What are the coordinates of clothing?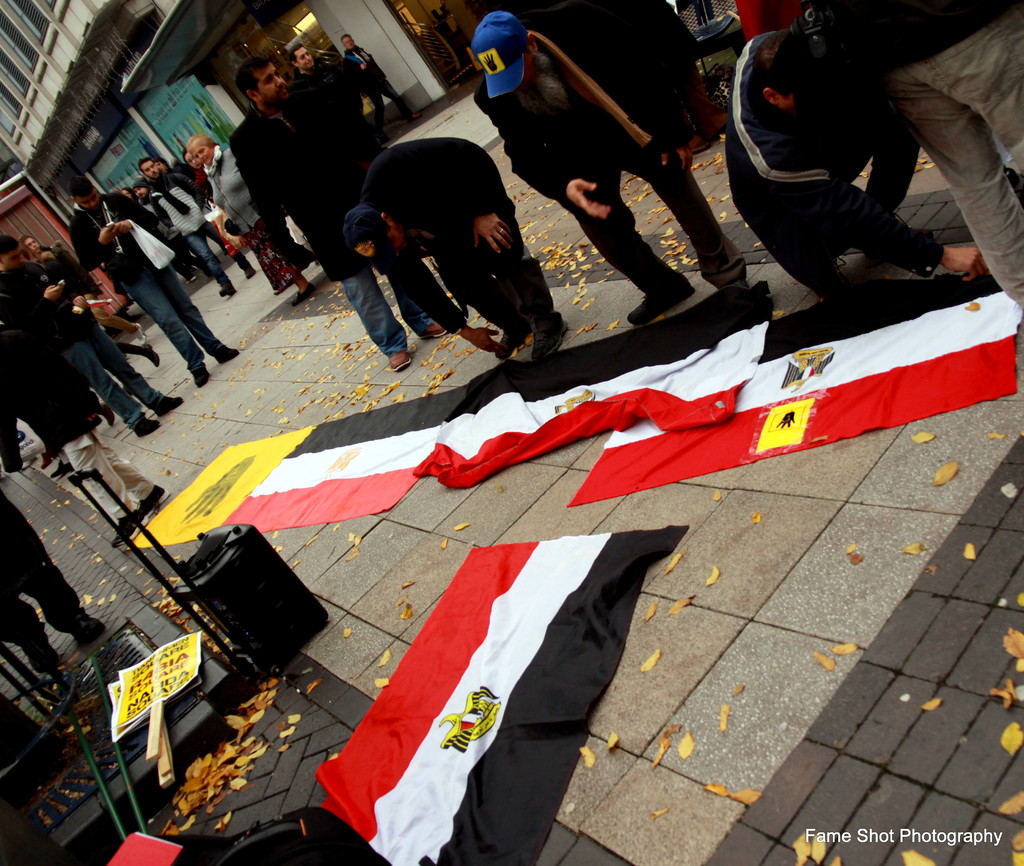
bbox(144, 176, 200, 236).
